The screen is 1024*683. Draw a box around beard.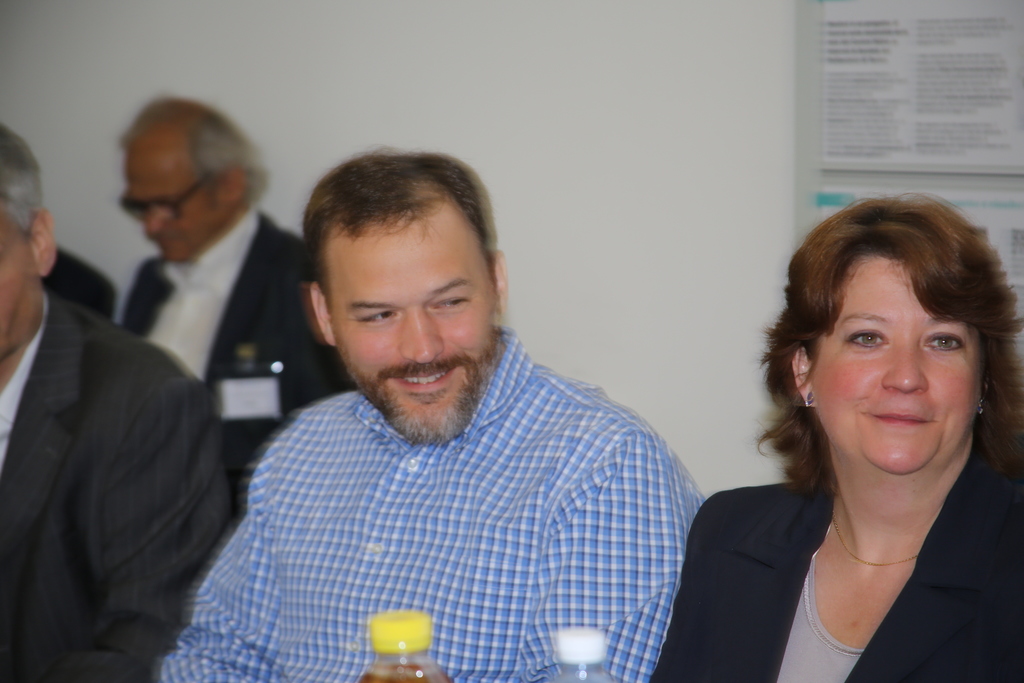
336 320 504 447.
